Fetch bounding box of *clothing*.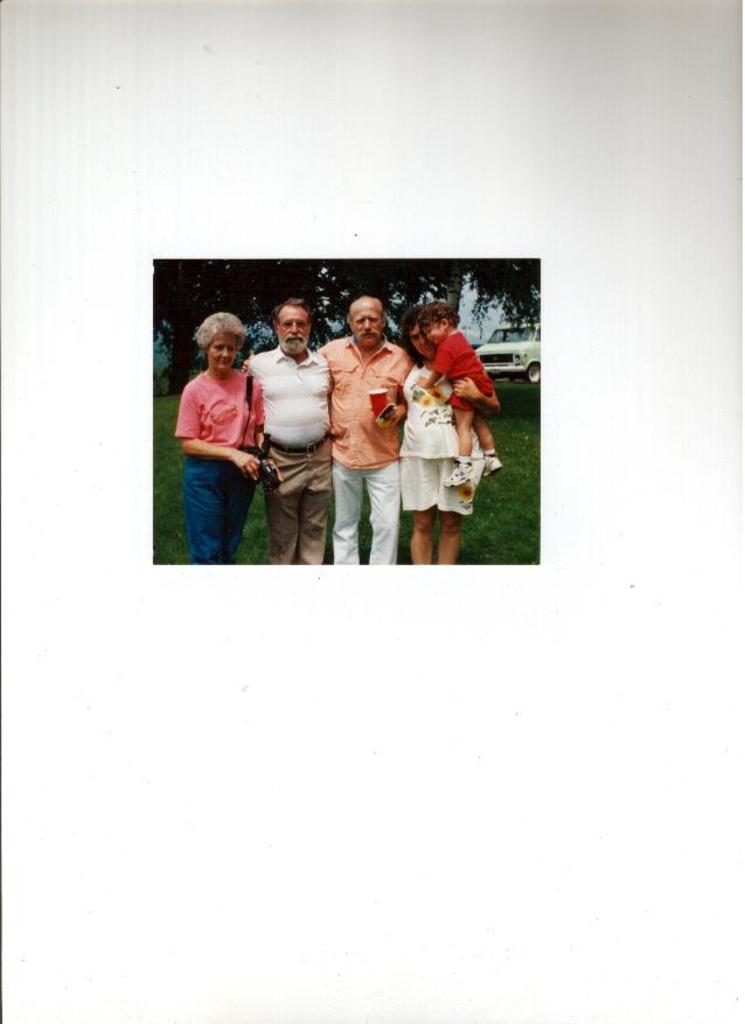
Bbox: bbox(248, 342, 335, 571).
